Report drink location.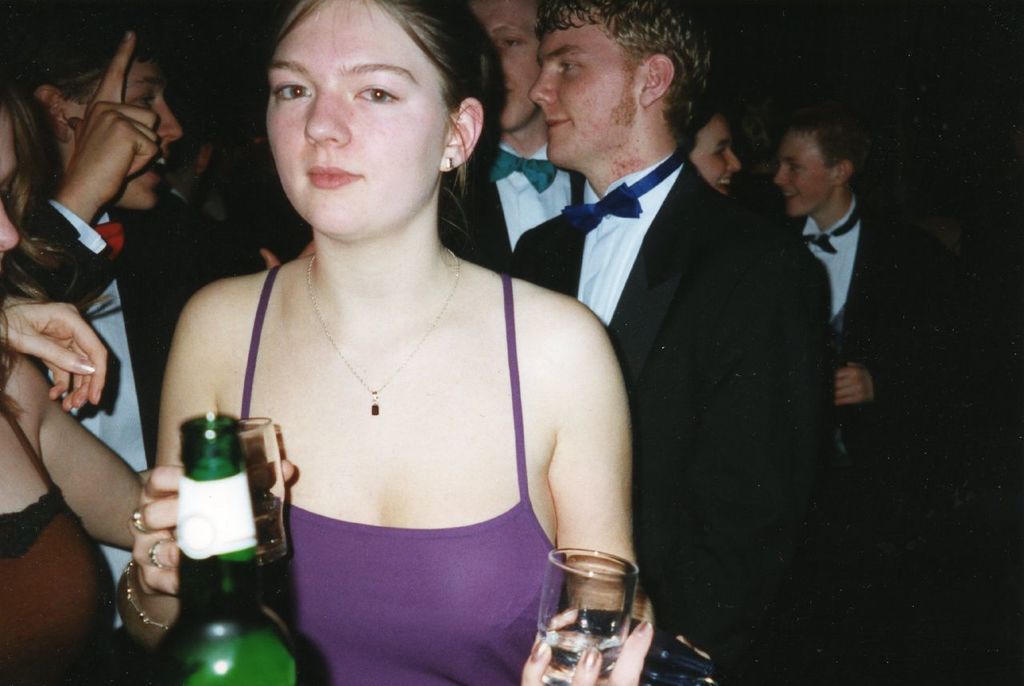
Report: [x1=533, y1=641, x2=622, y2=685].
